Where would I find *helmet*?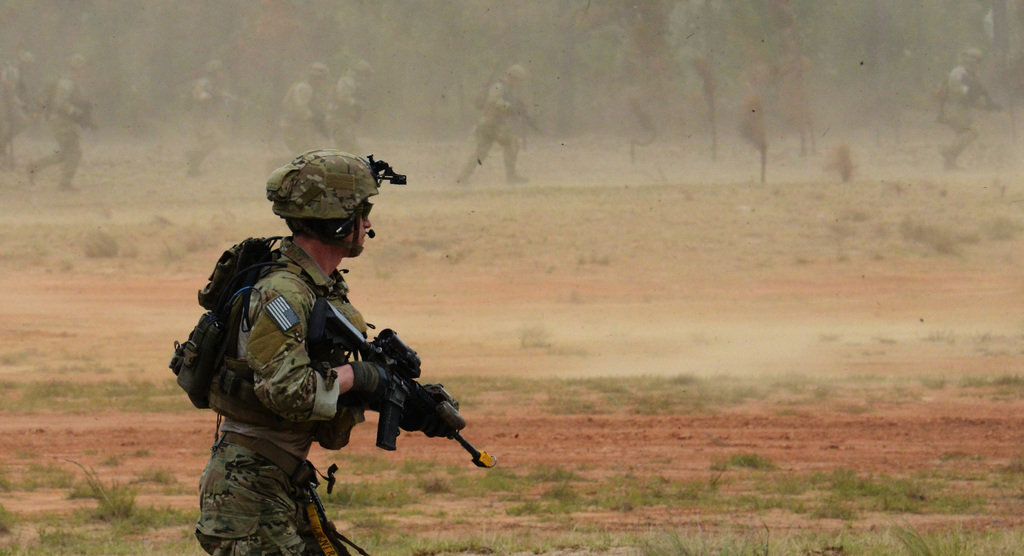
At <box>352,61,374,73</box>.
